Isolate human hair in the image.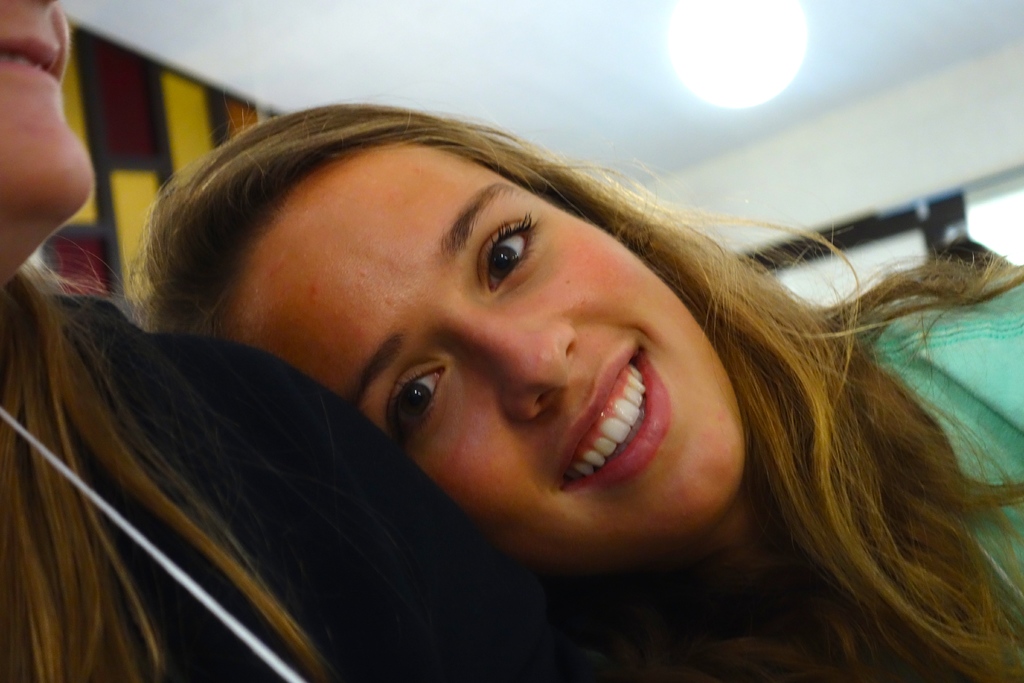
Isolated region: (108, 109, 914, 632).
